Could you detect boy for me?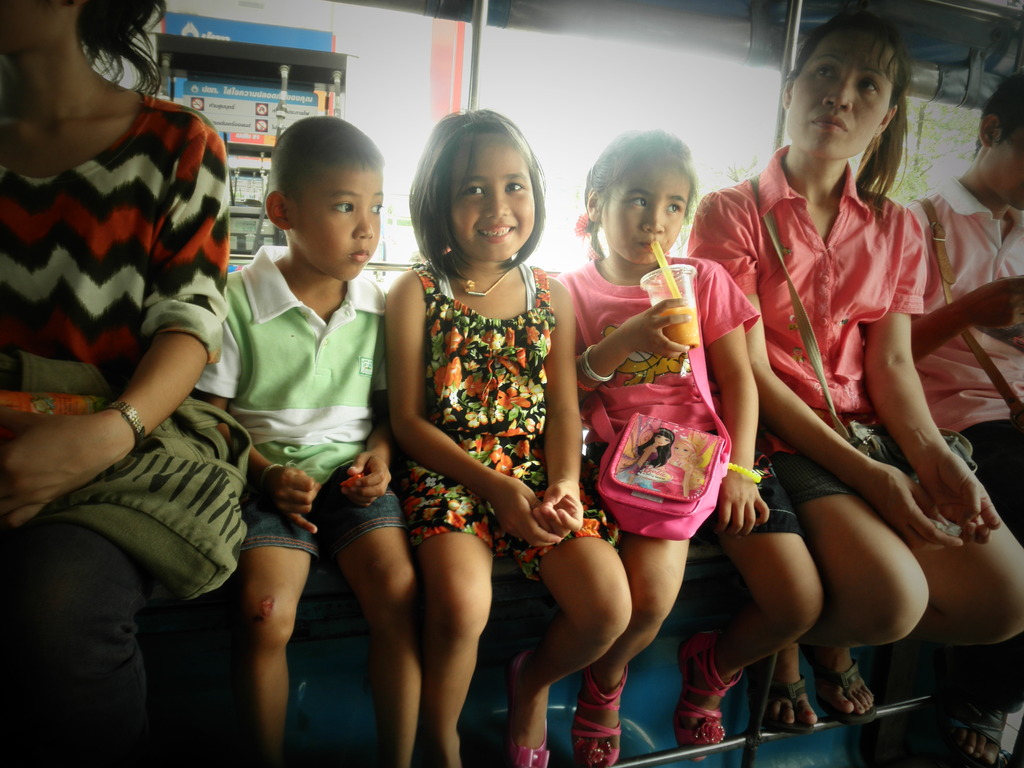
Detection result: rect(194, 110, 436, 767).
